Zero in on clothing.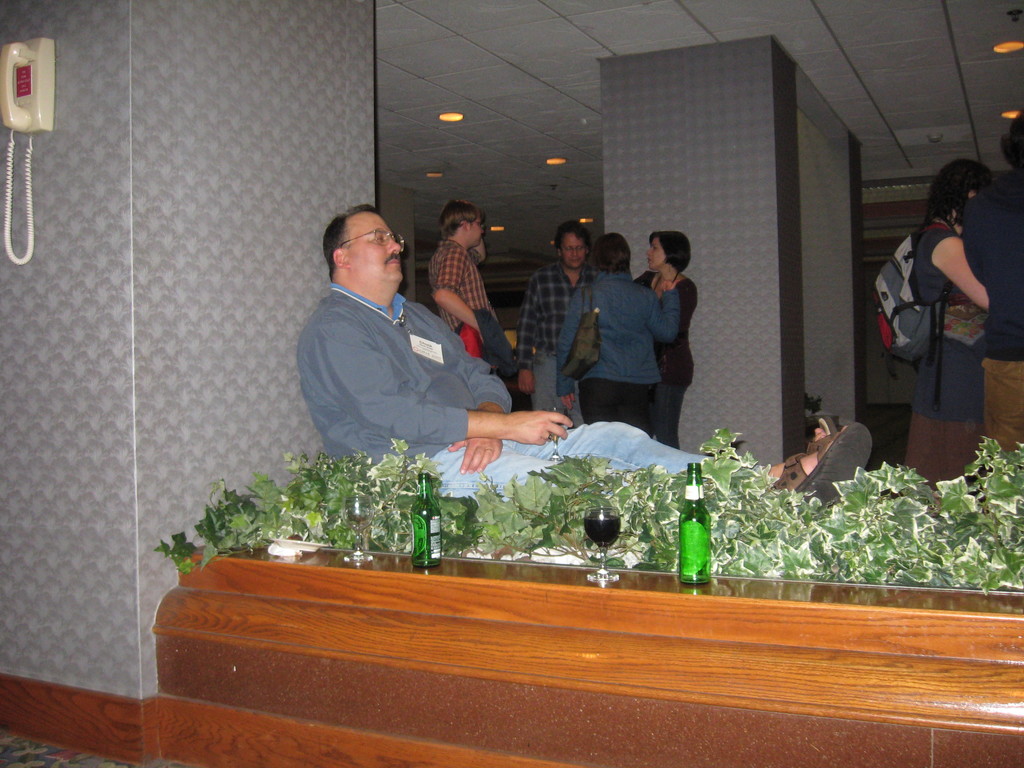
Zeroed in: select_region(291, 283, 764, 491).
